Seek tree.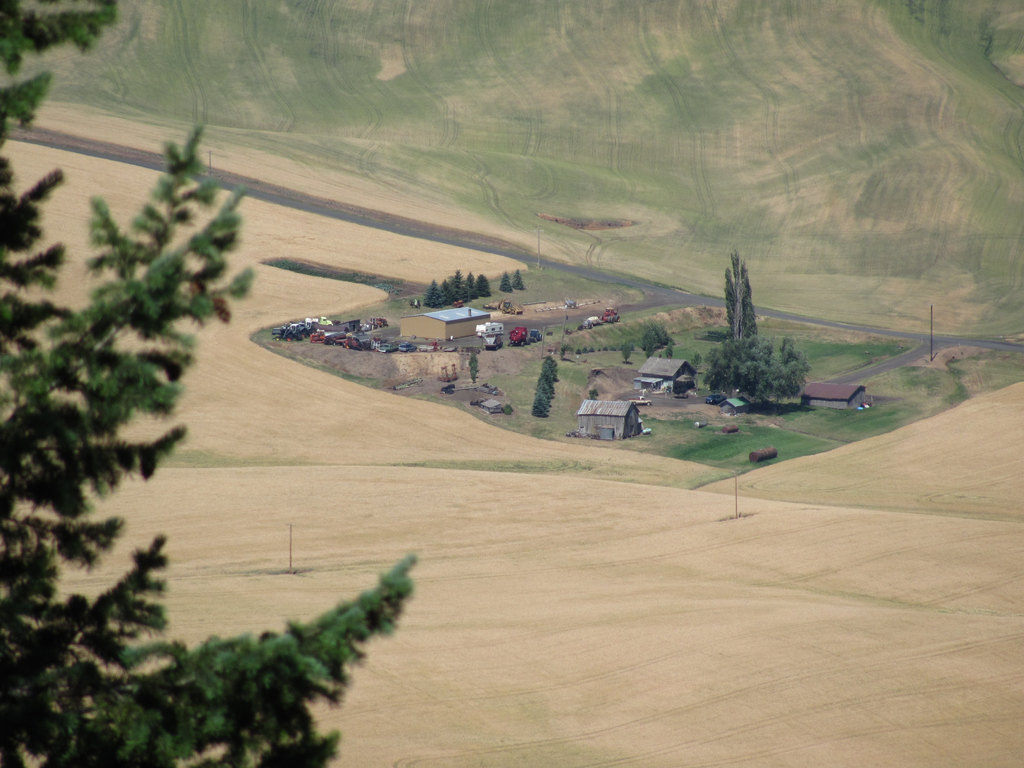
crop(0, 1, 419, 767).
